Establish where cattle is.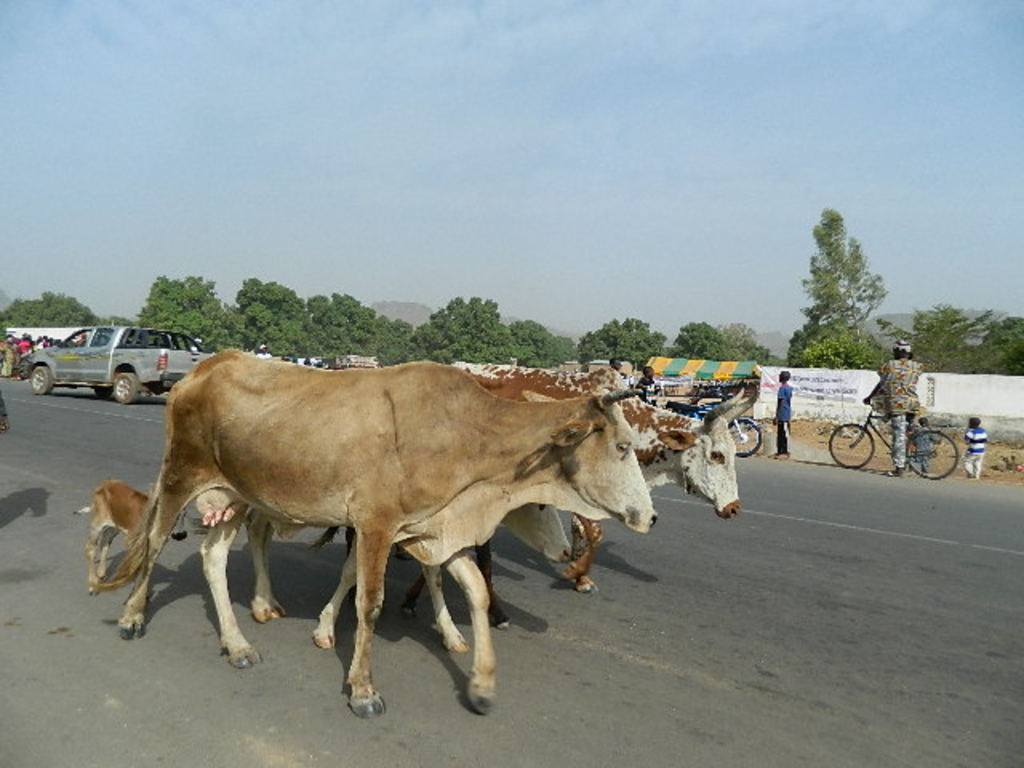
Established at rect(450, 360, 741, 592).
